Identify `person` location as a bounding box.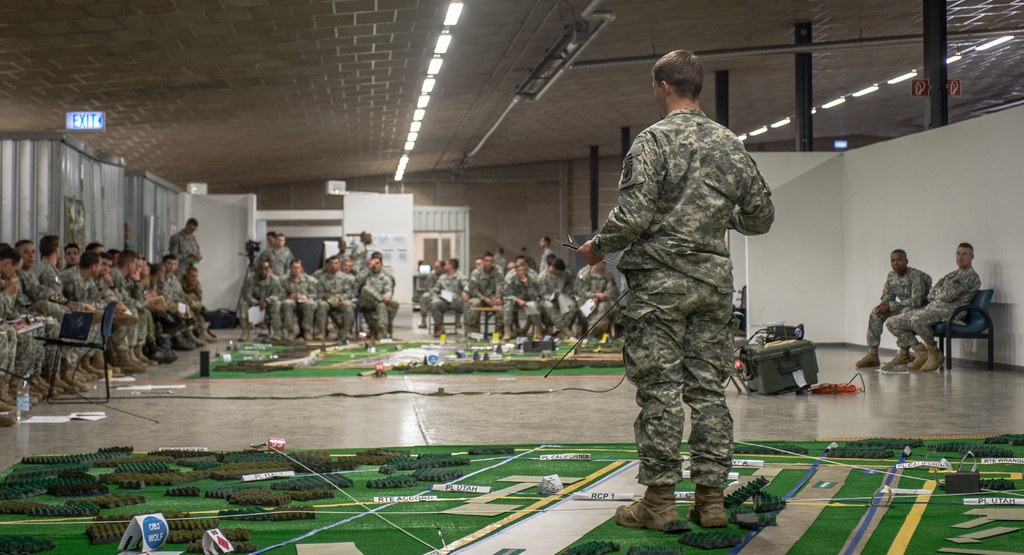
region(529, 249, 573, 337).
